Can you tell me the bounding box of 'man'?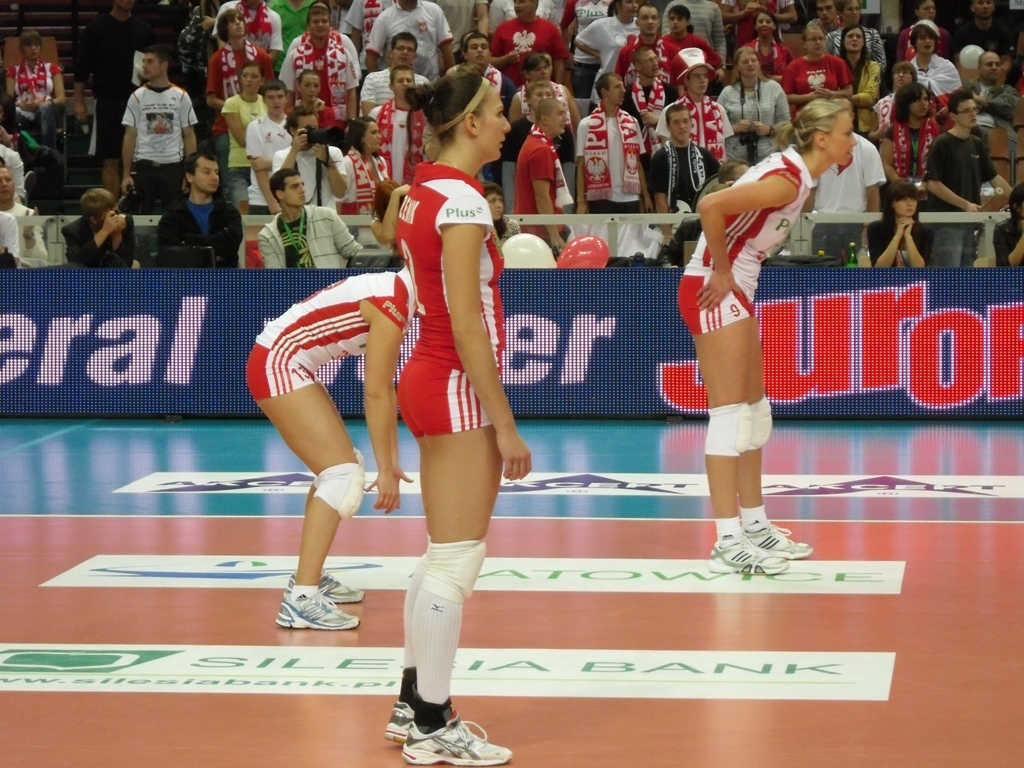
box=[967, 48, 1023, 134].
